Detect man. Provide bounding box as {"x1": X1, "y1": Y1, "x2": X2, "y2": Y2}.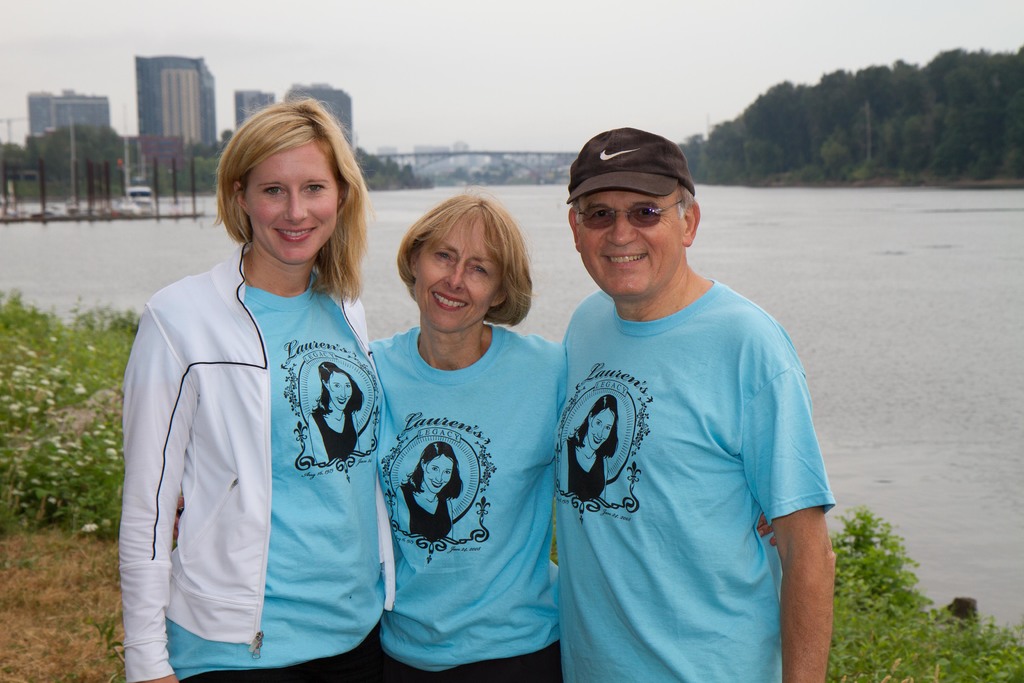
{"x1": 524, "y1": 119, "x2": 839, "y2": 672}.
